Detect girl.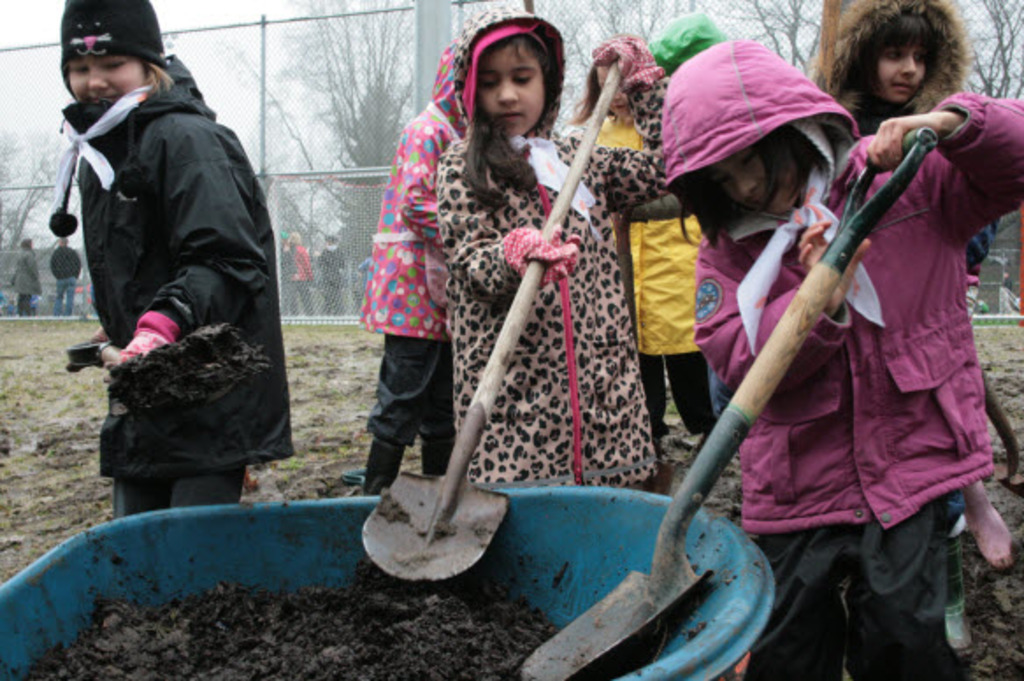
Detected at (437,11,671,481).
